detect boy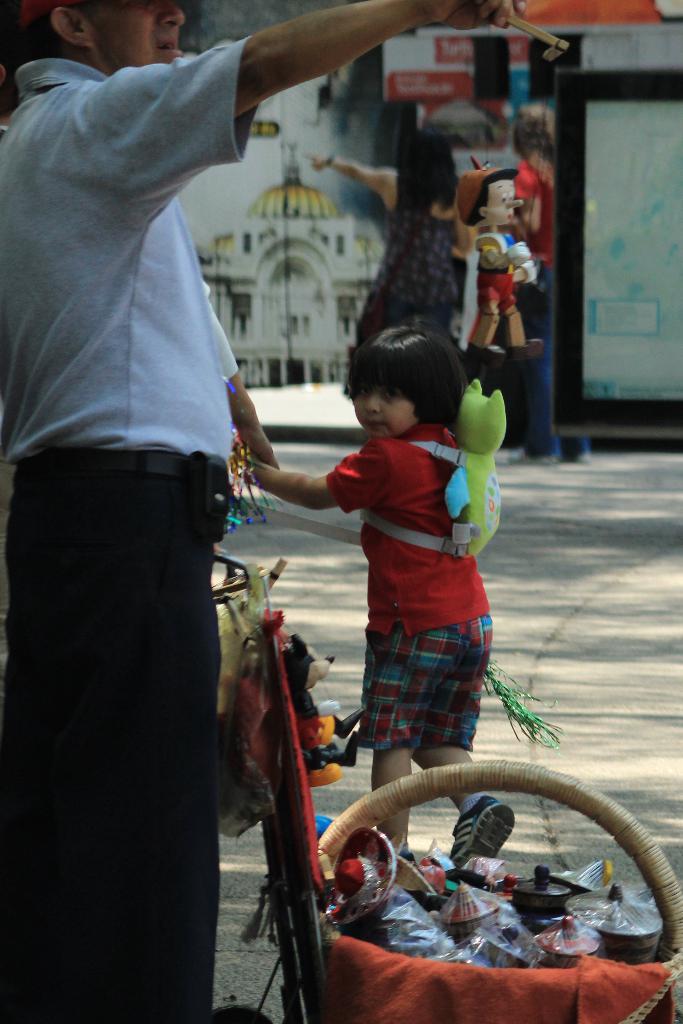
bbox=(236, 321, 520, 856)
